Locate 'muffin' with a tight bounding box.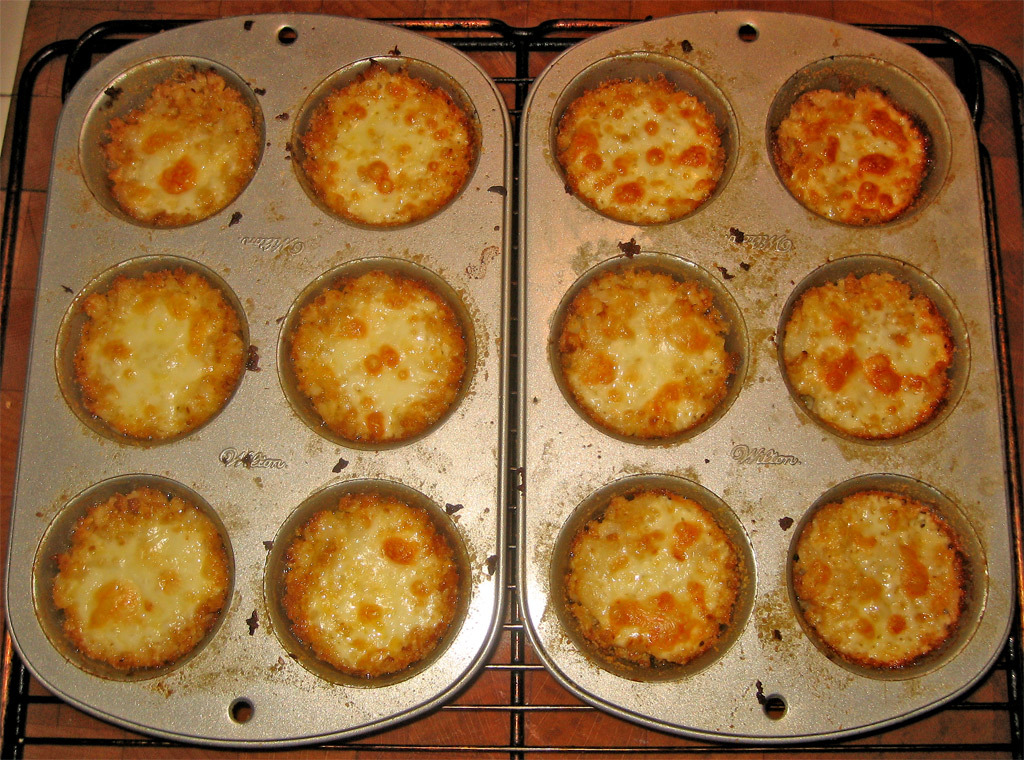
<region>105, 63, 262, 235</region>.
